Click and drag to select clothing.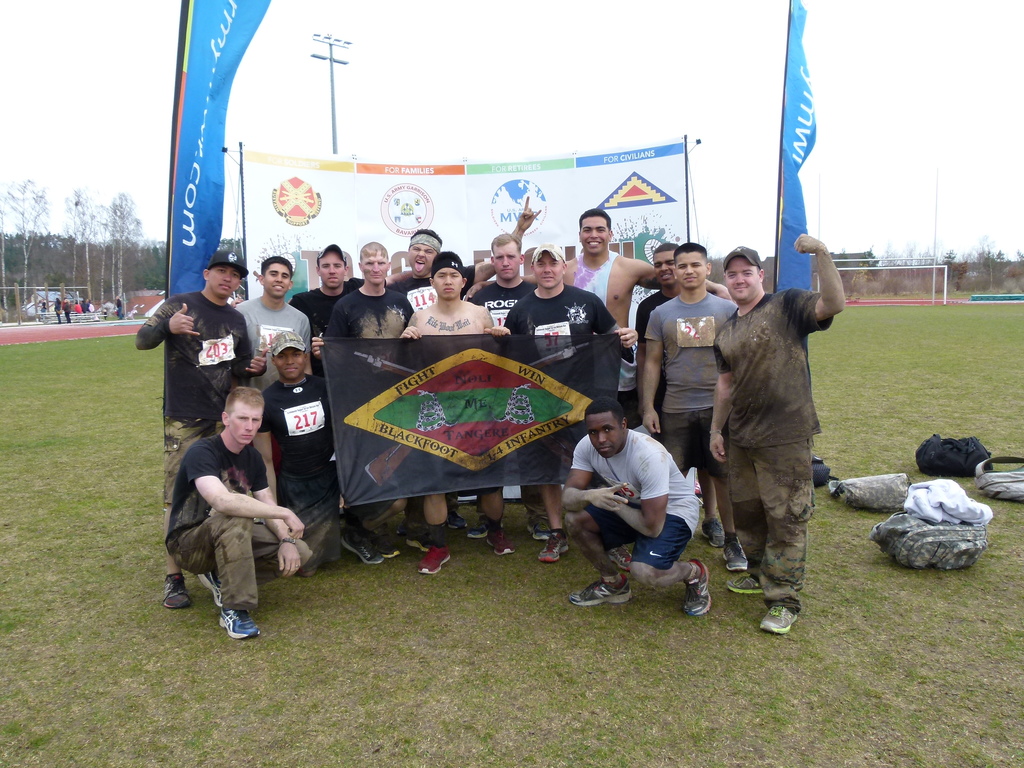
Selection: (163, 417, 223, 507).
